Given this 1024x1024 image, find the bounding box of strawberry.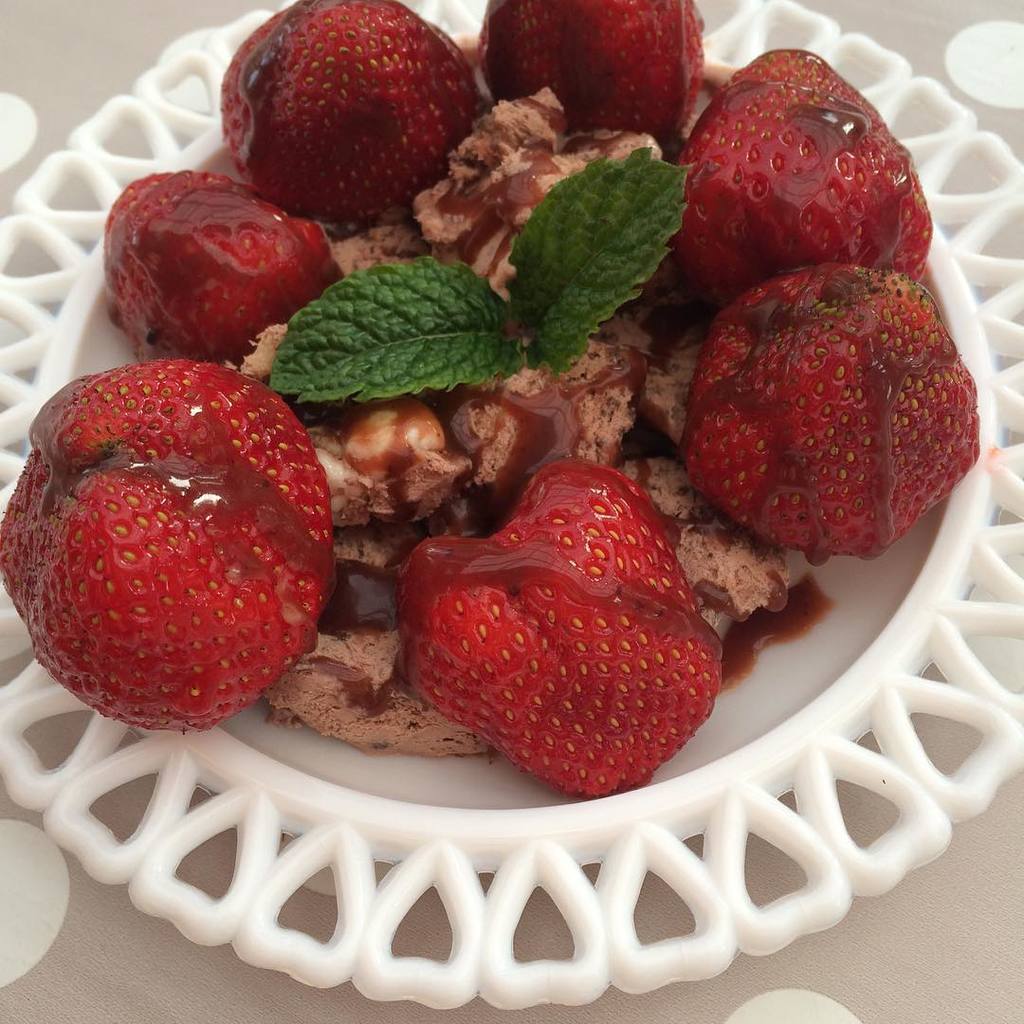
<region>672, 258, 975, 559</region>.
